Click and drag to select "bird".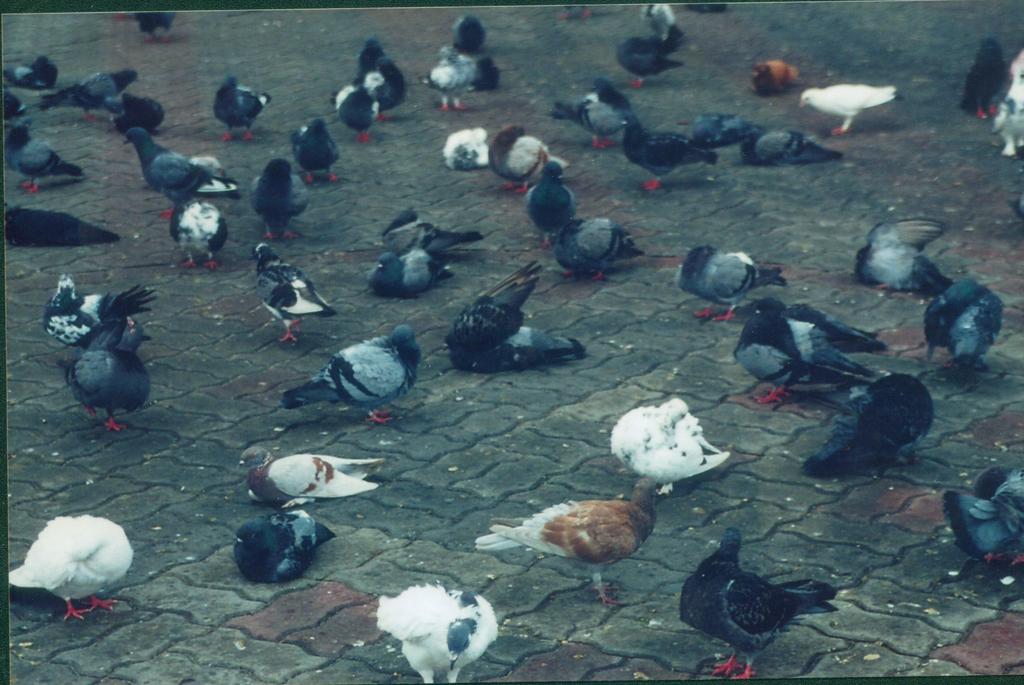
Selection: Rect(383, 212, 486, 260).
